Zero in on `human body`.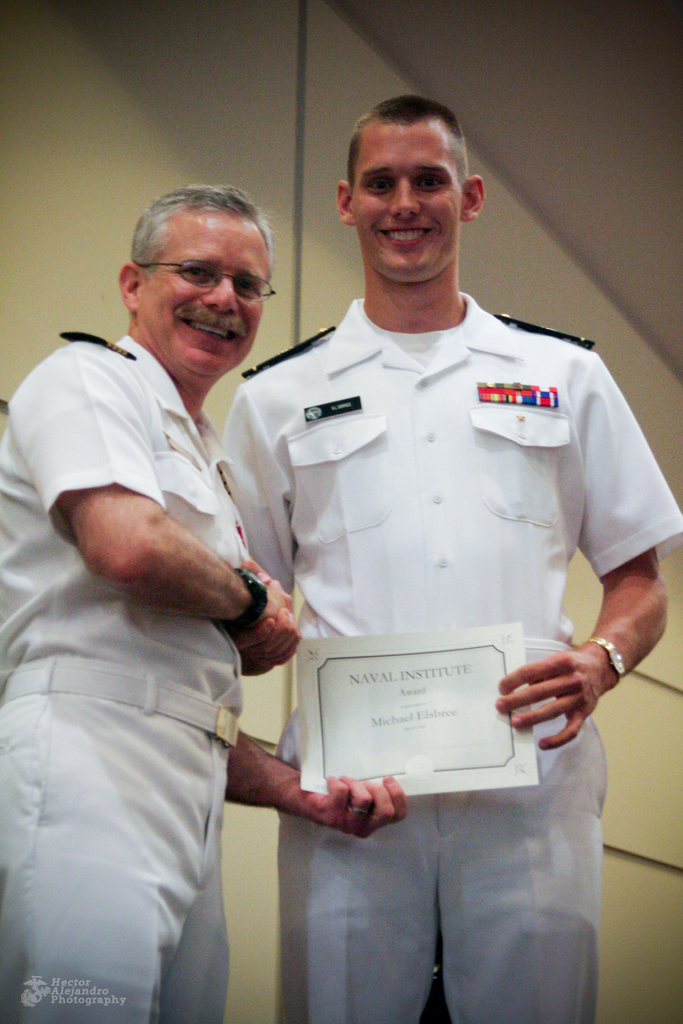
Zeroed in: x1=0 y1=180 x2=404 y2=1023.
